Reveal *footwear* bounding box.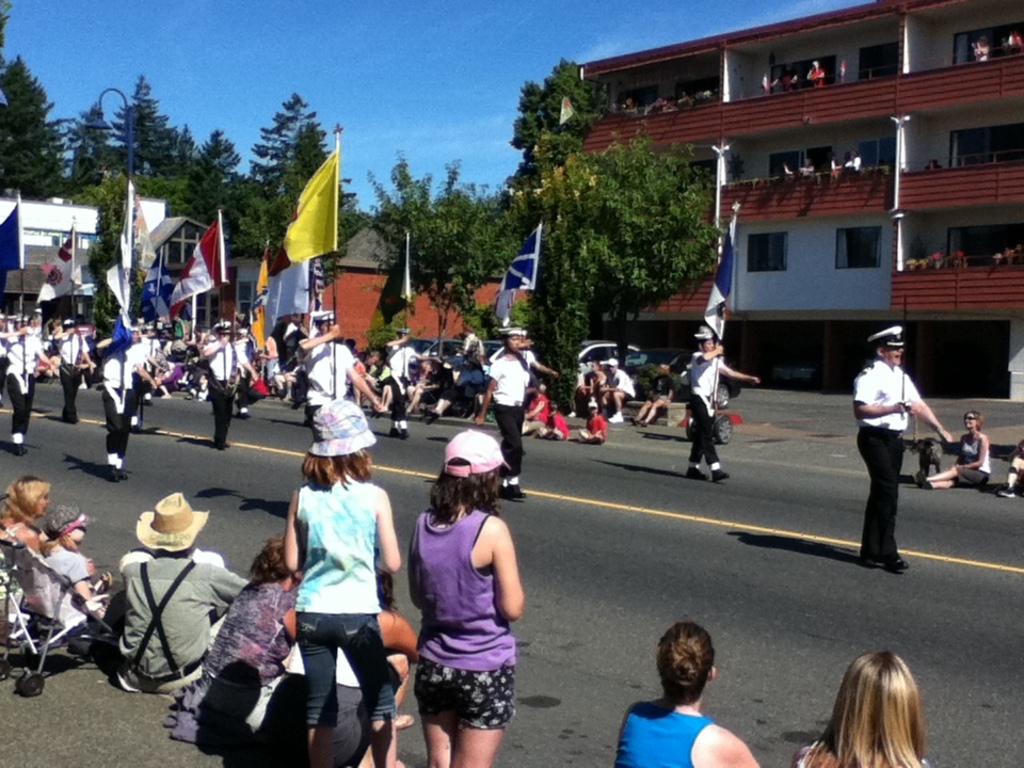
Revealed: x1=133, y1=417, x2=142, y2=433.
